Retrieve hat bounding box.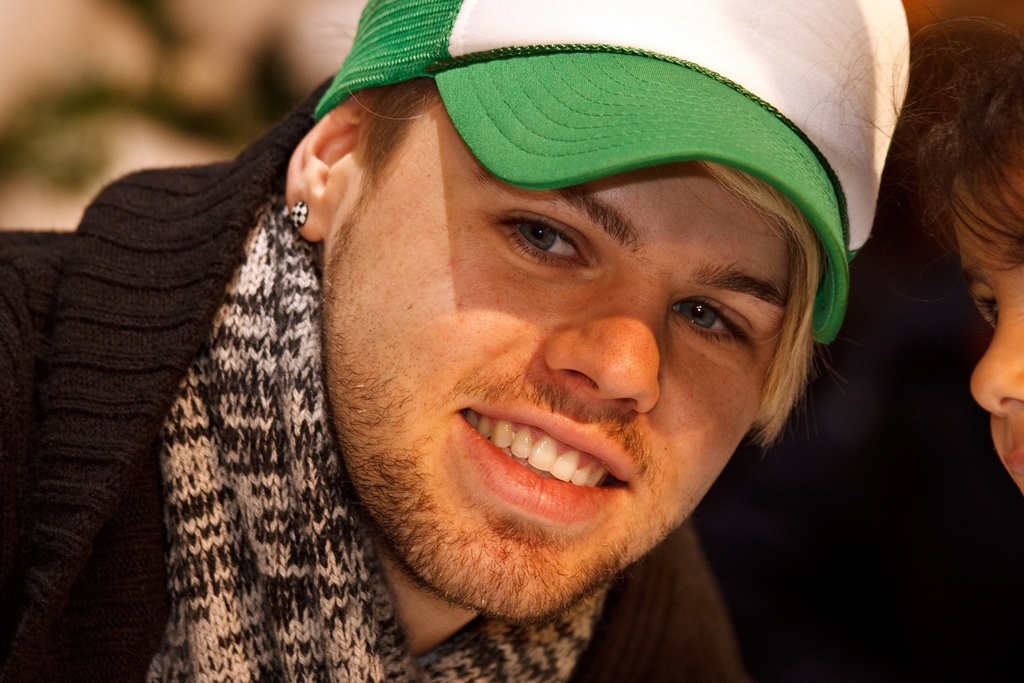
Bounding box: pyautogui.locateOnScreen(313, 0, 916, 344).
